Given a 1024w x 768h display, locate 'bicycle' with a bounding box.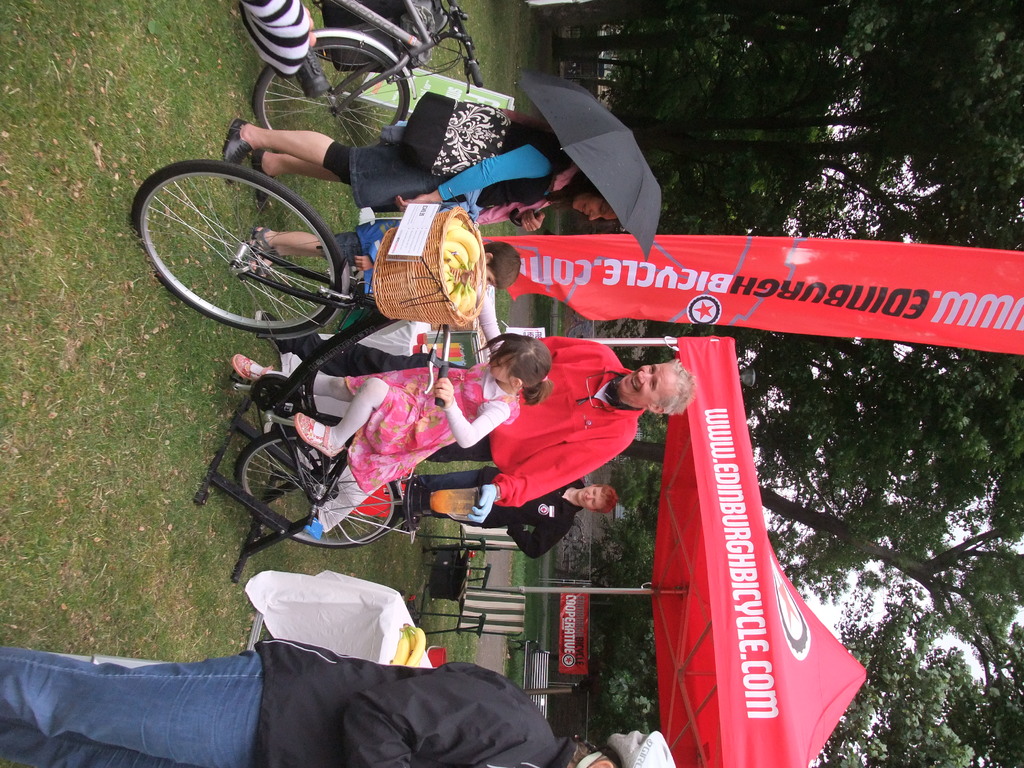
Located: region(130, 161, 445, 584).
